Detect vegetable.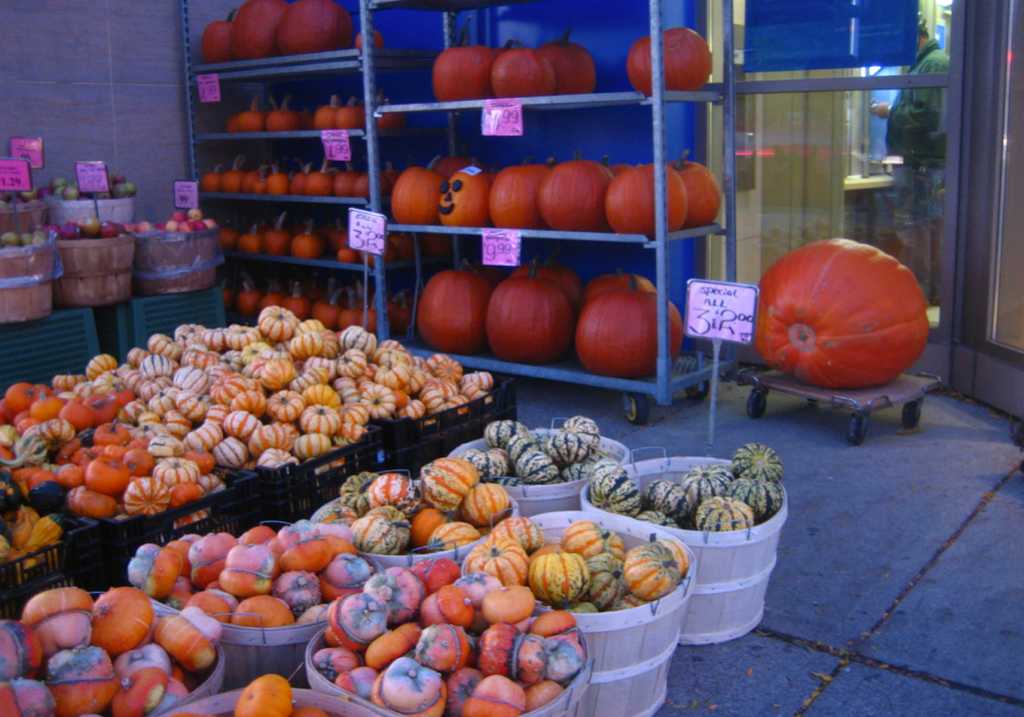
Detected at [x1=219, y1=216, x2=235, y2=252].
